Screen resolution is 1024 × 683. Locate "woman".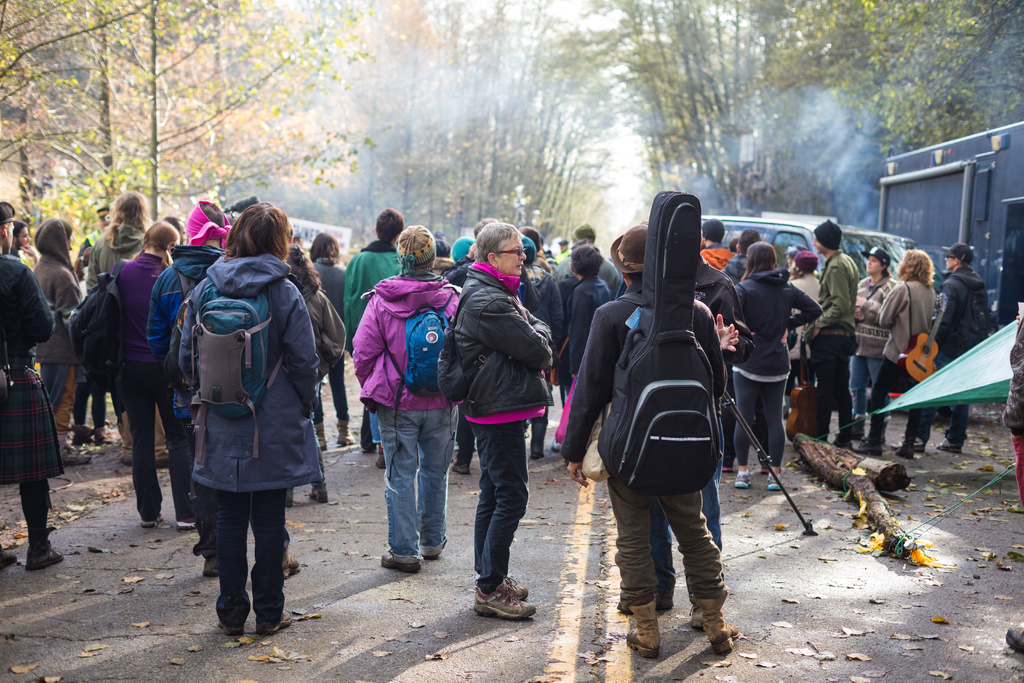
[x1=177, y1=204, x2=319, y2=635].
